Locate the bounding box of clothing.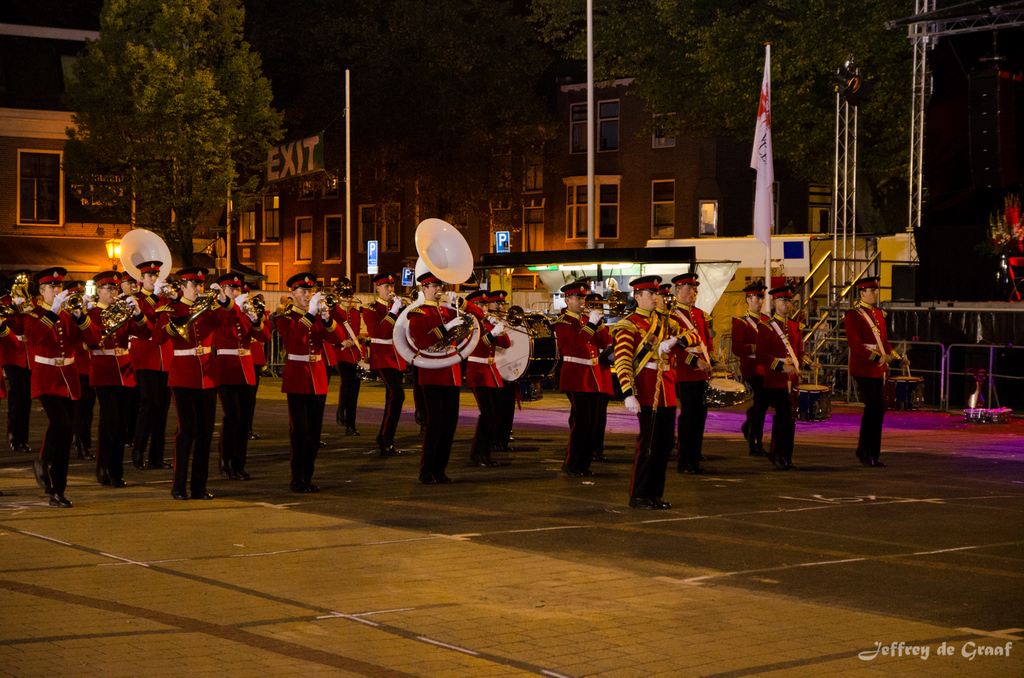
Bounding box: 758:311:807:469.
